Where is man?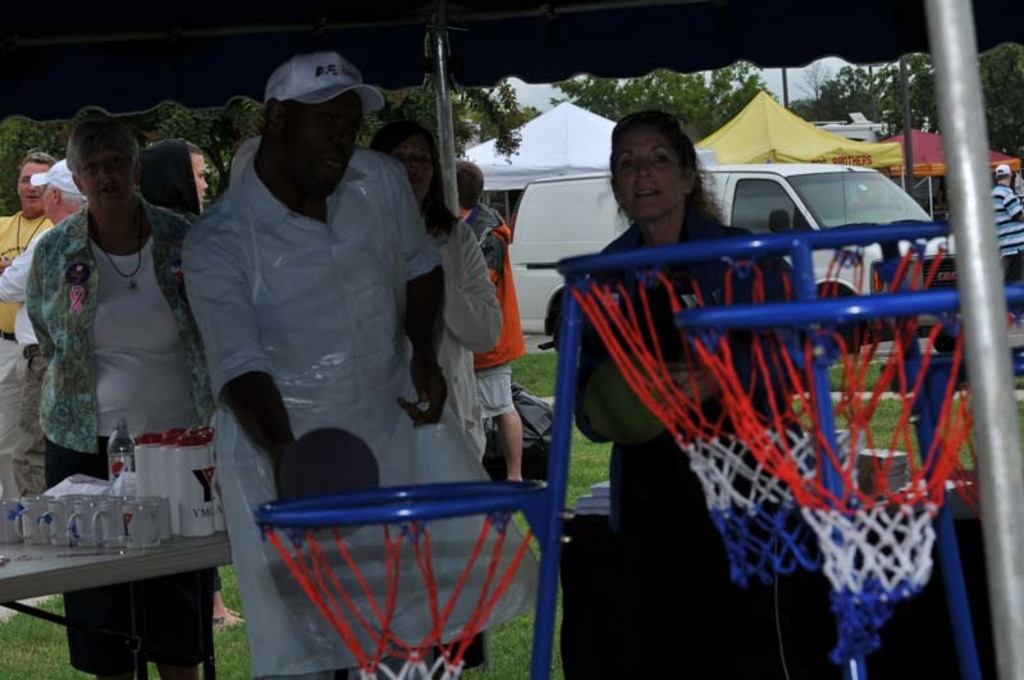
x1=988 y1=161 x2=1023 y2=274.
